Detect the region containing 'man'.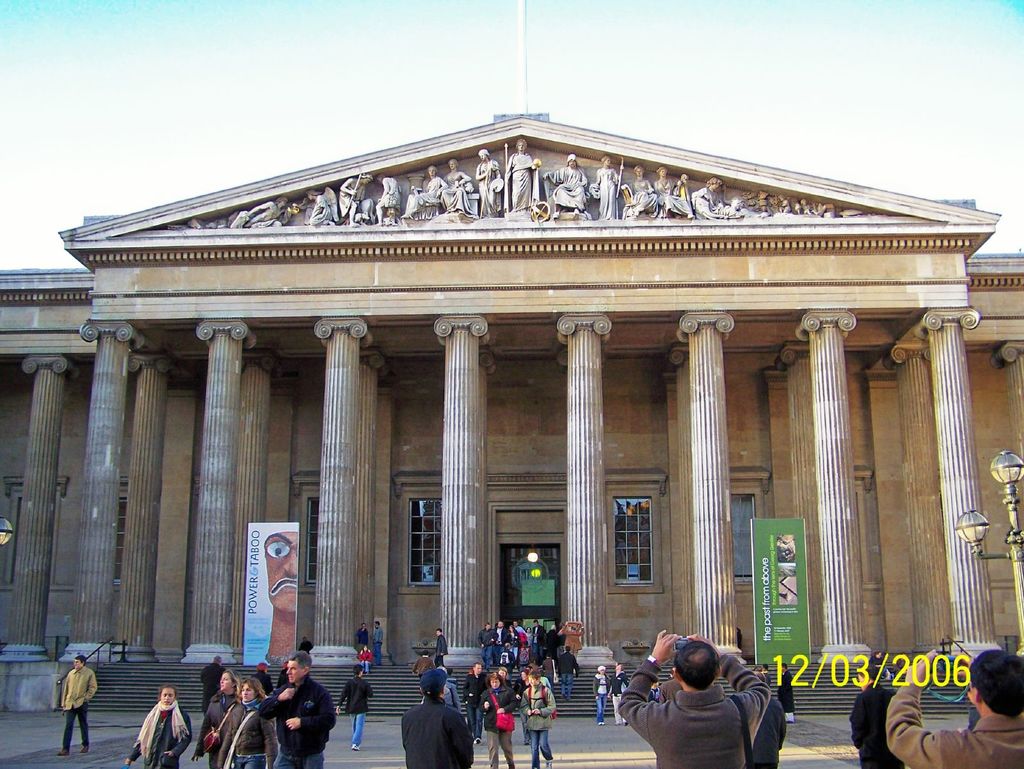
Rect(433, 626, 449, 670).
